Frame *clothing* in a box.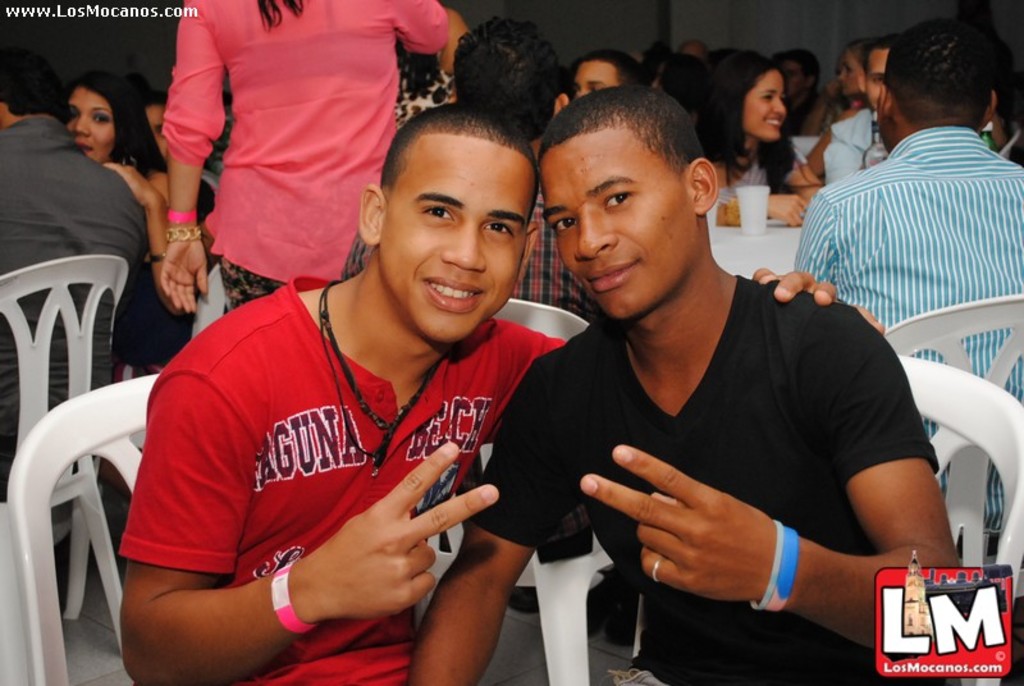
[x1=0, y1=106, x2=150, y2=507].
